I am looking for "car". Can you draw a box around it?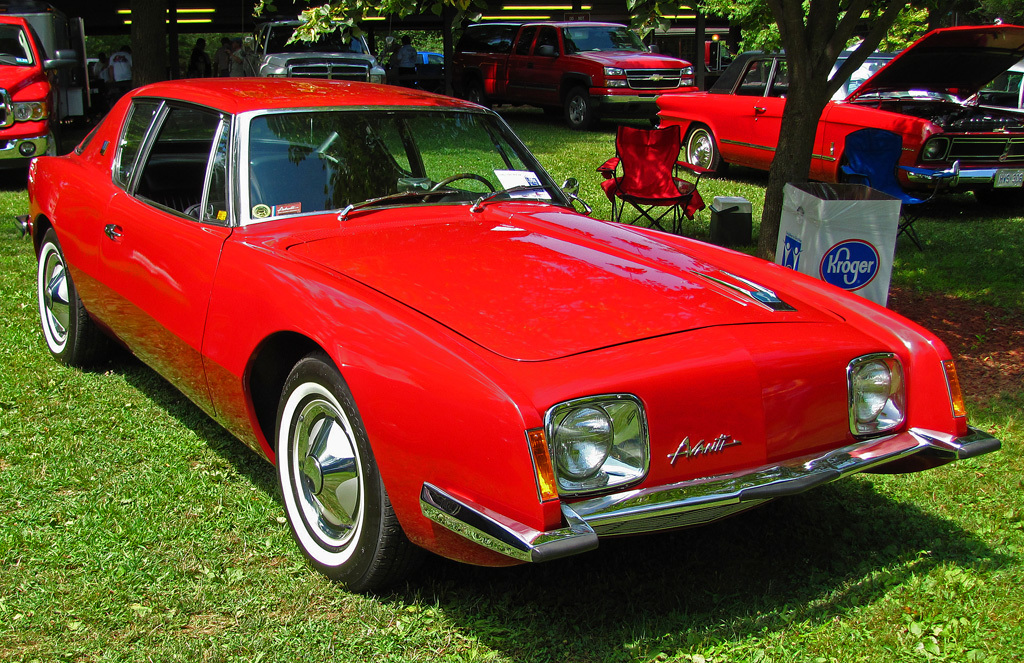
Sure, the bounding box is 644 19 1023 209.
